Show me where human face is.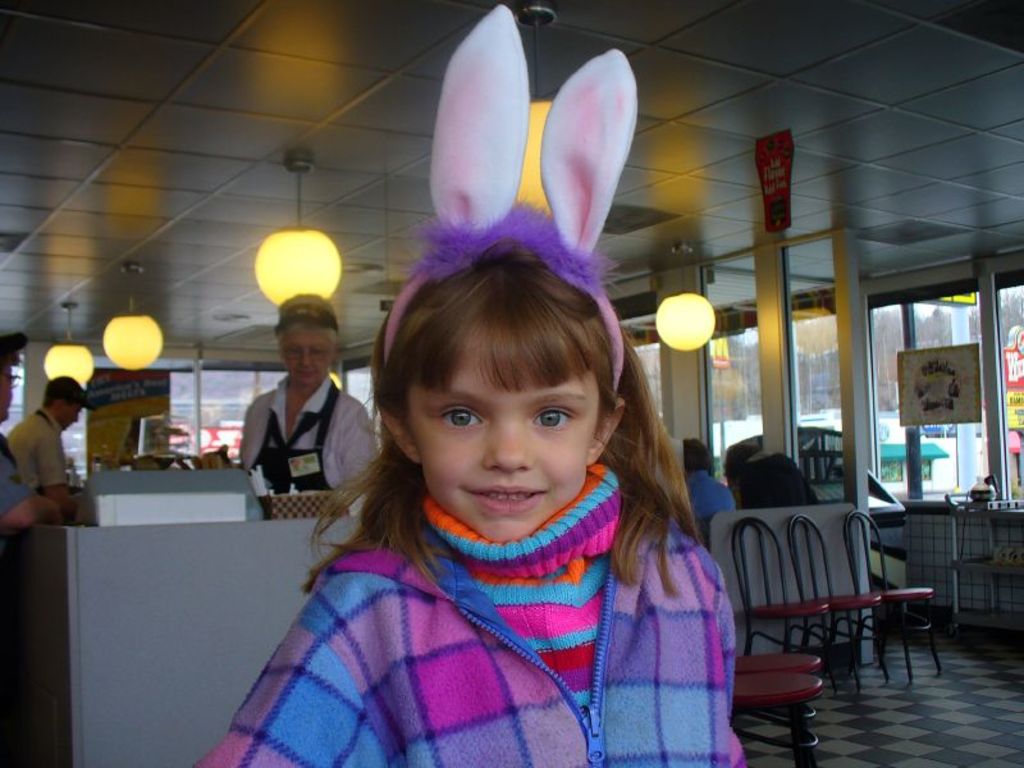
human face is at x1=422 y1=316 x2=589 y2=540.
